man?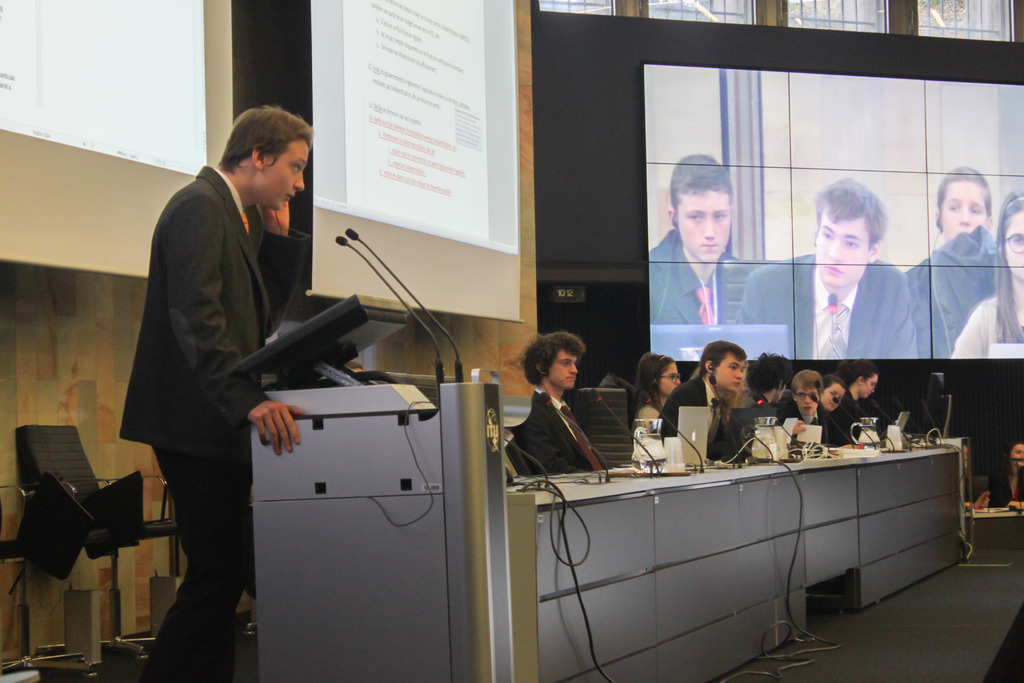
select_region(659, 342, 745, 457)
